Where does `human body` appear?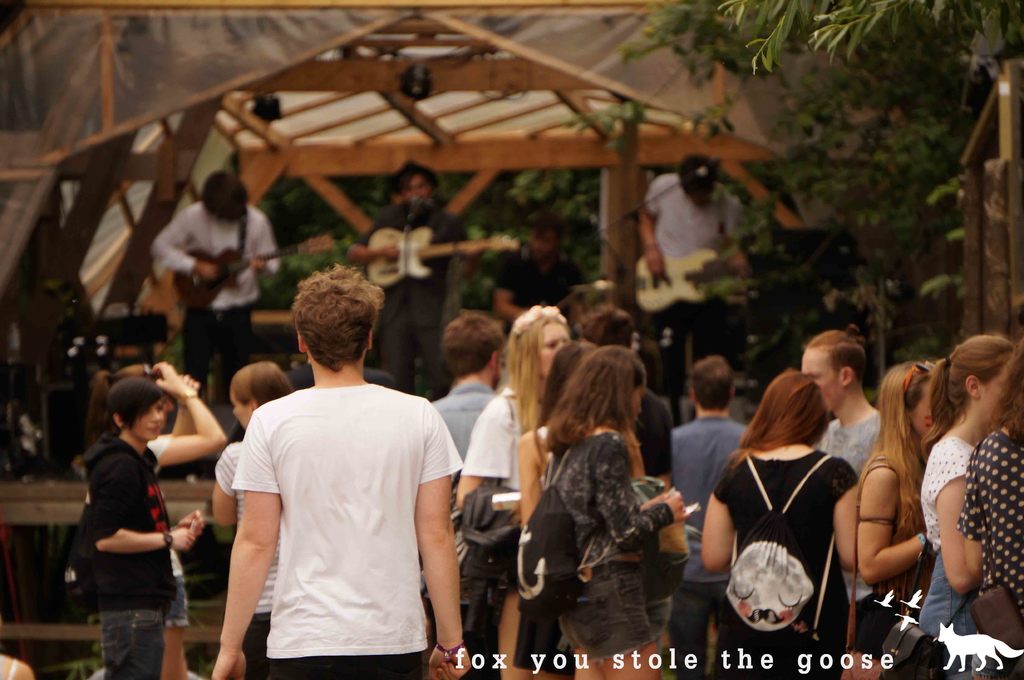
Appears at <box>636,175,751,416</box>.
